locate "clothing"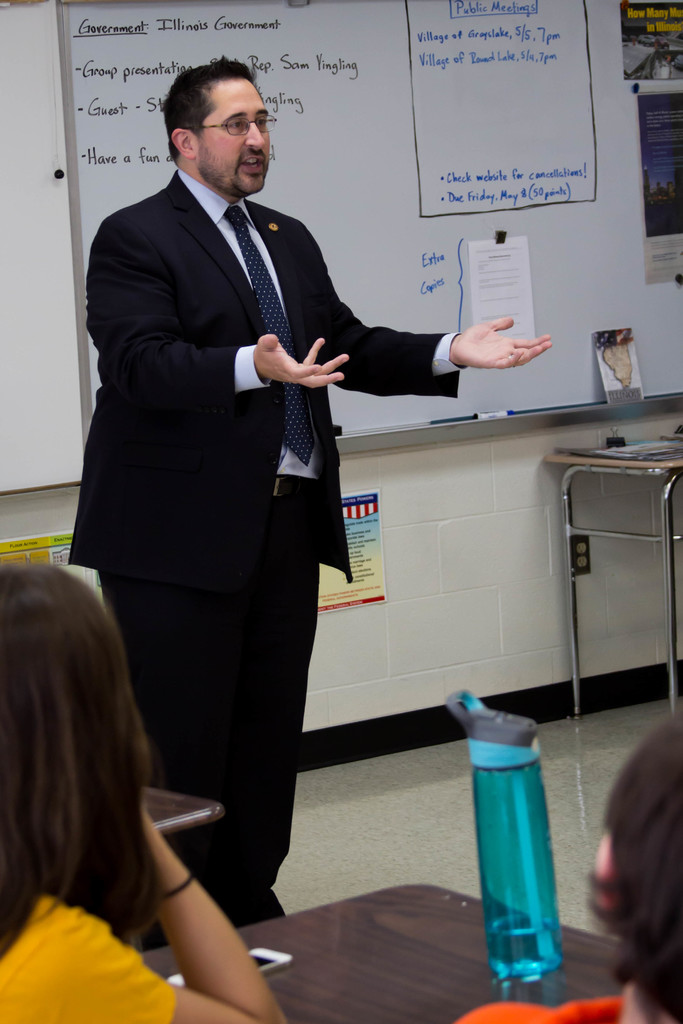
465 984 623 1023
